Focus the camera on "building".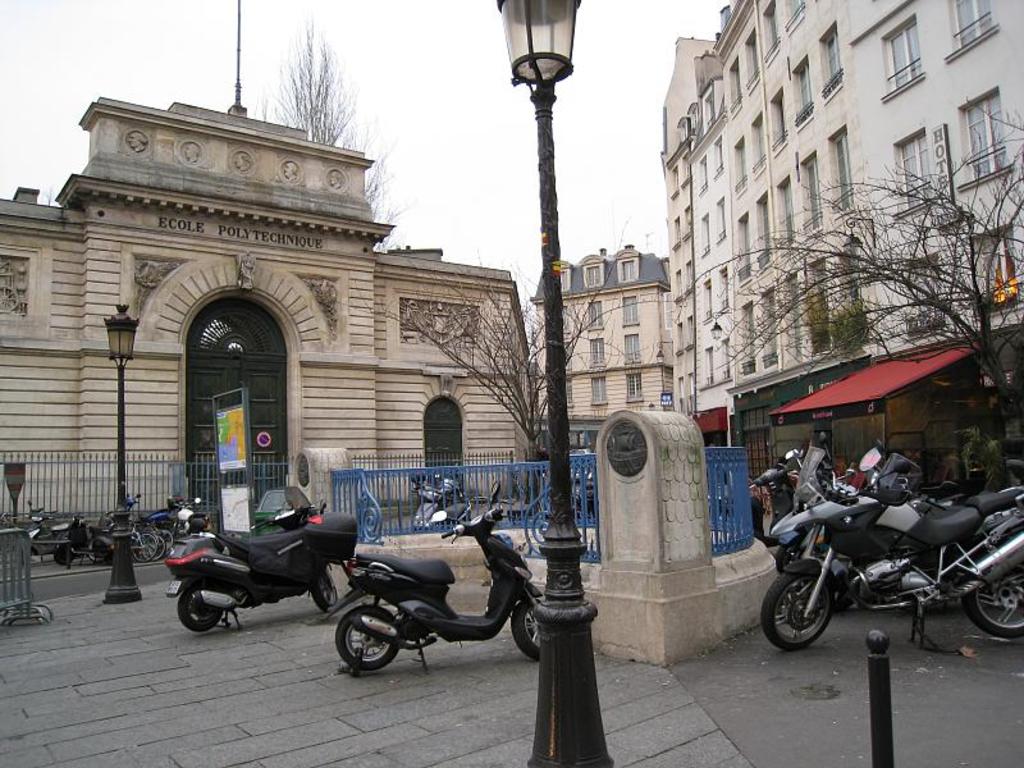
Focus region: 535:243:672:406.
